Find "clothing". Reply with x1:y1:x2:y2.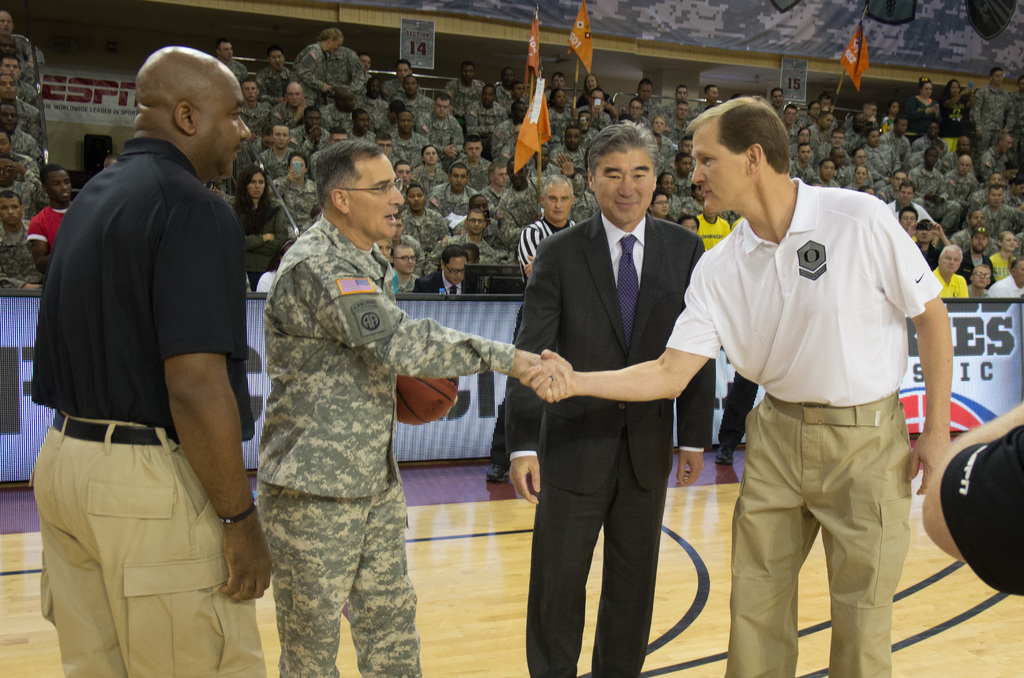
974:205:1023:244.
